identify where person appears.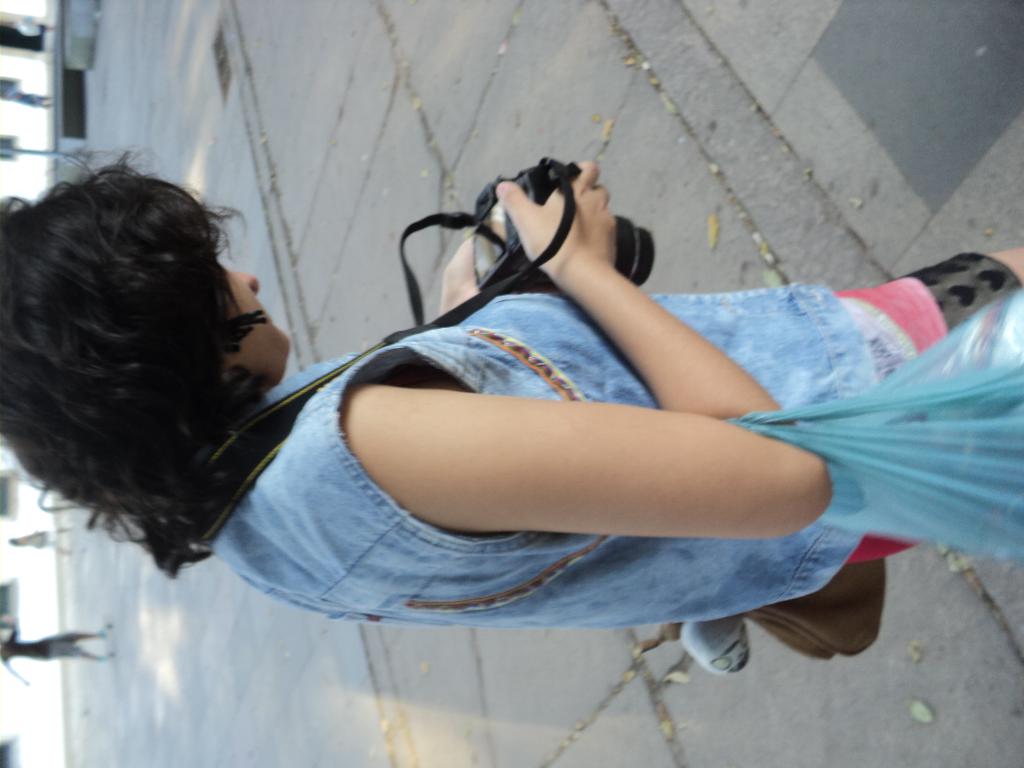
Appears at box=[1, 150, 1019, 659].
